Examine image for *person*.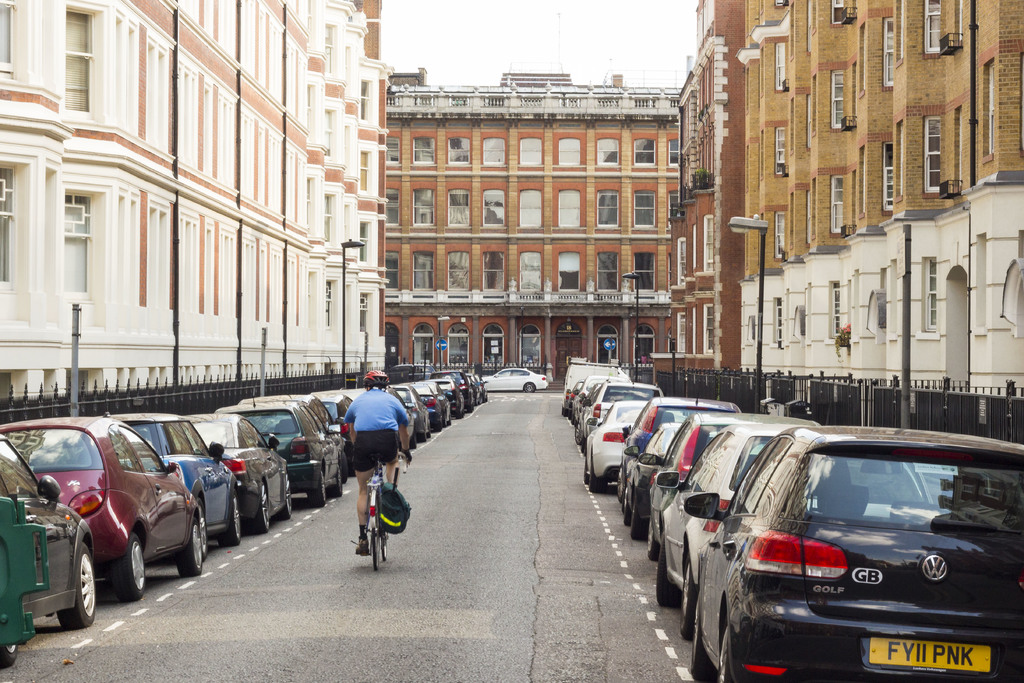
Examination result: pyautogui.locateOnScreen(340, 378, 405, 520).
